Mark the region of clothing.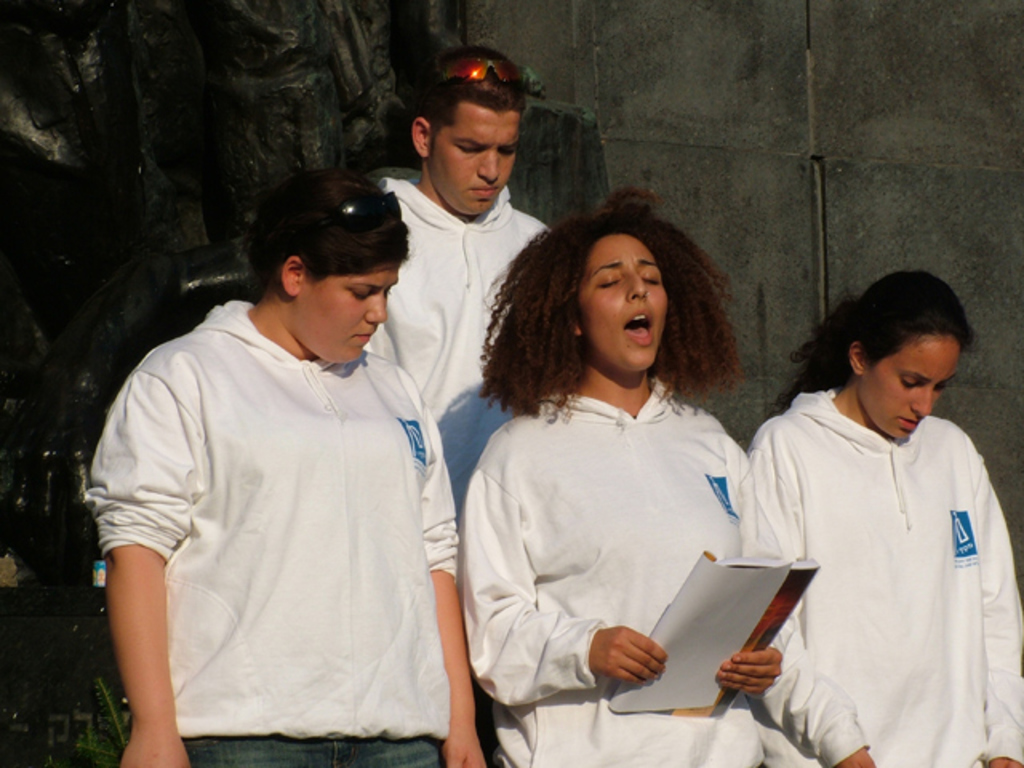
Region: [80, 299, 461, 766].
